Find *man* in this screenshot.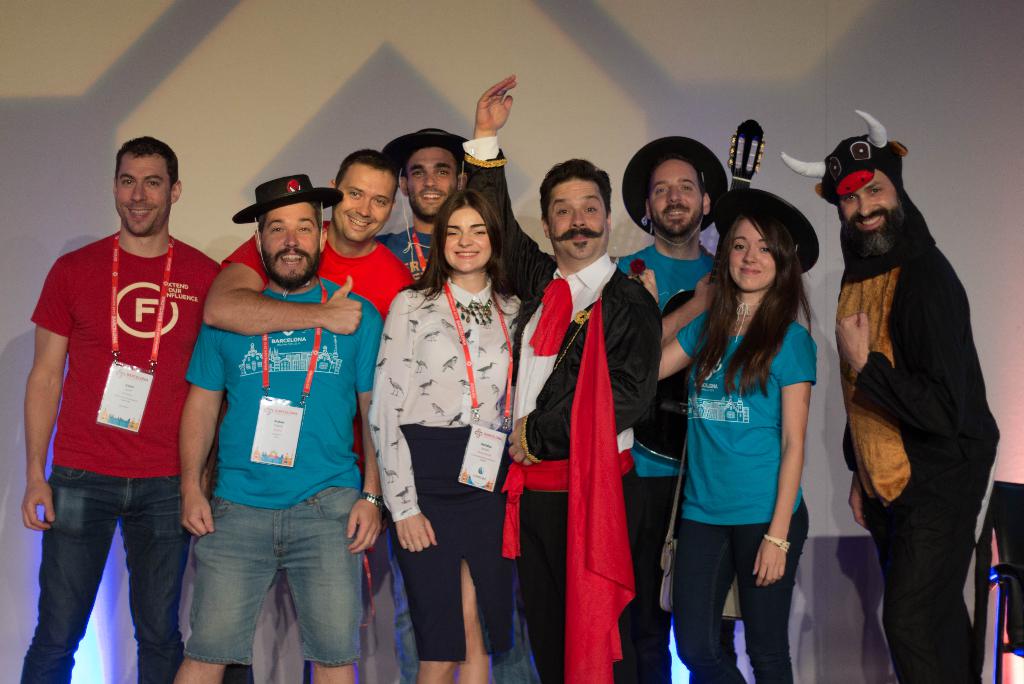
The bounding box for *man* is {"left": 600, "top": 138, "right": 727, "bottom": 683}.
